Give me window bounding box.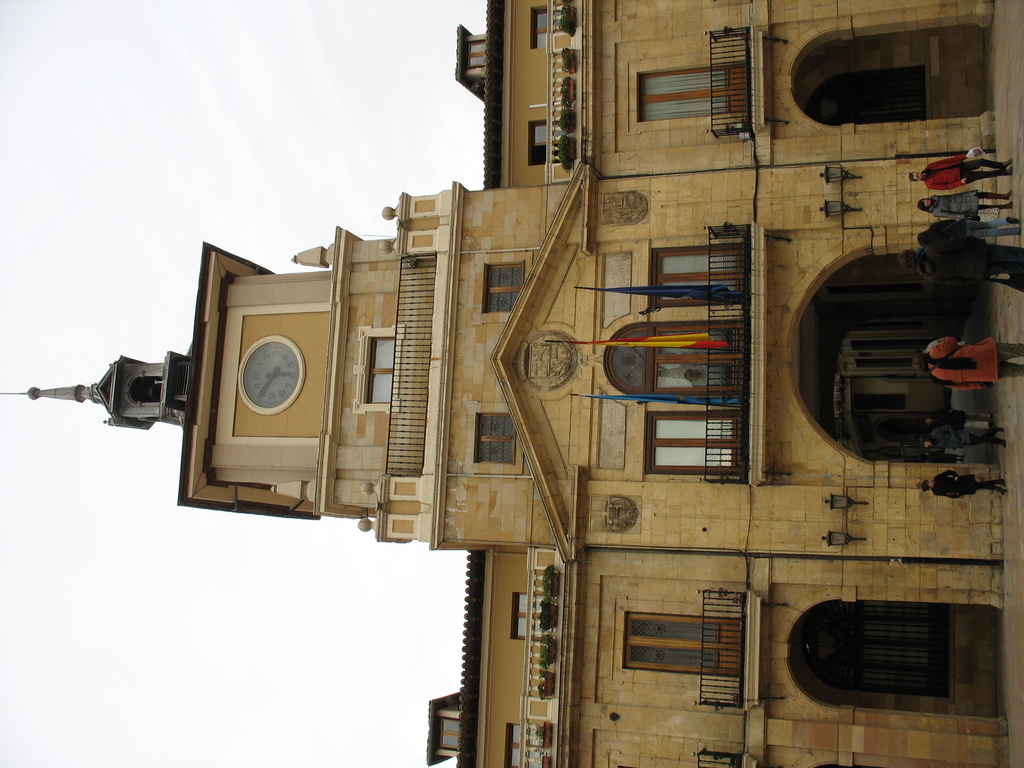
rect(636, 61, 747, 122).
